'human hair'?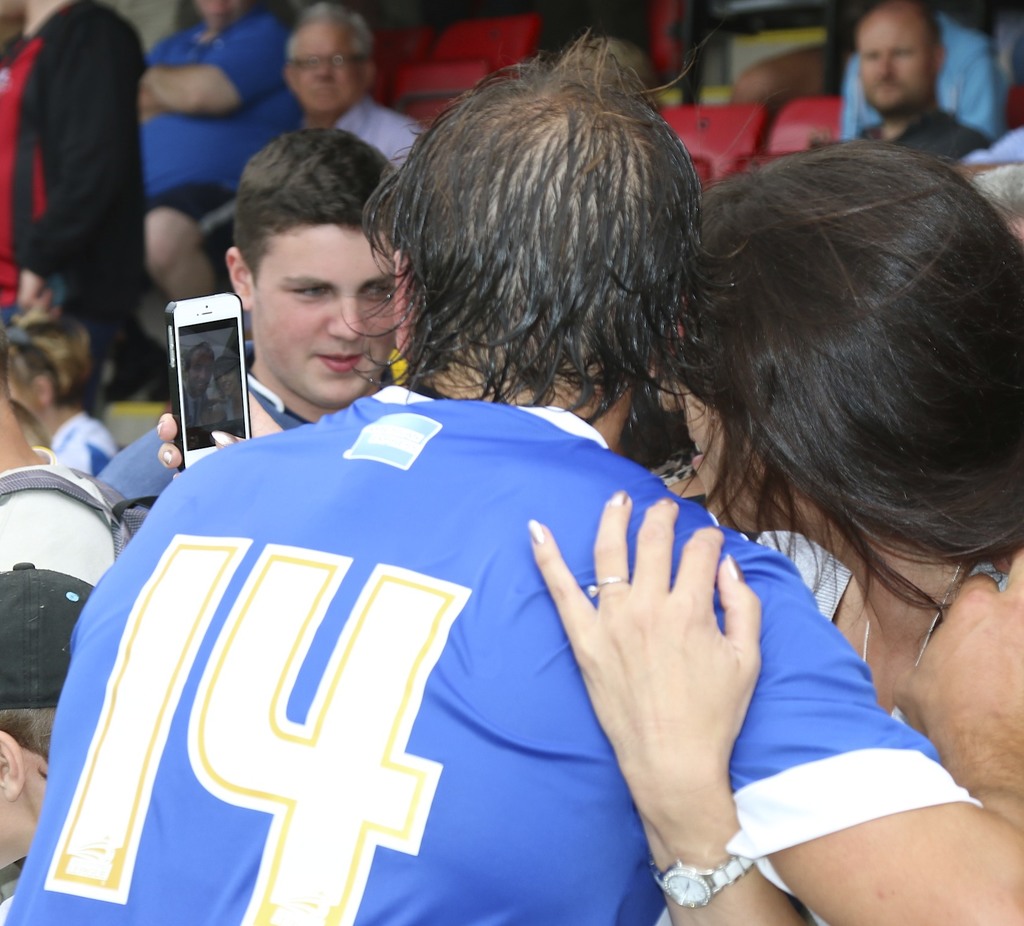
l=282, t=4, r=383, b=60
